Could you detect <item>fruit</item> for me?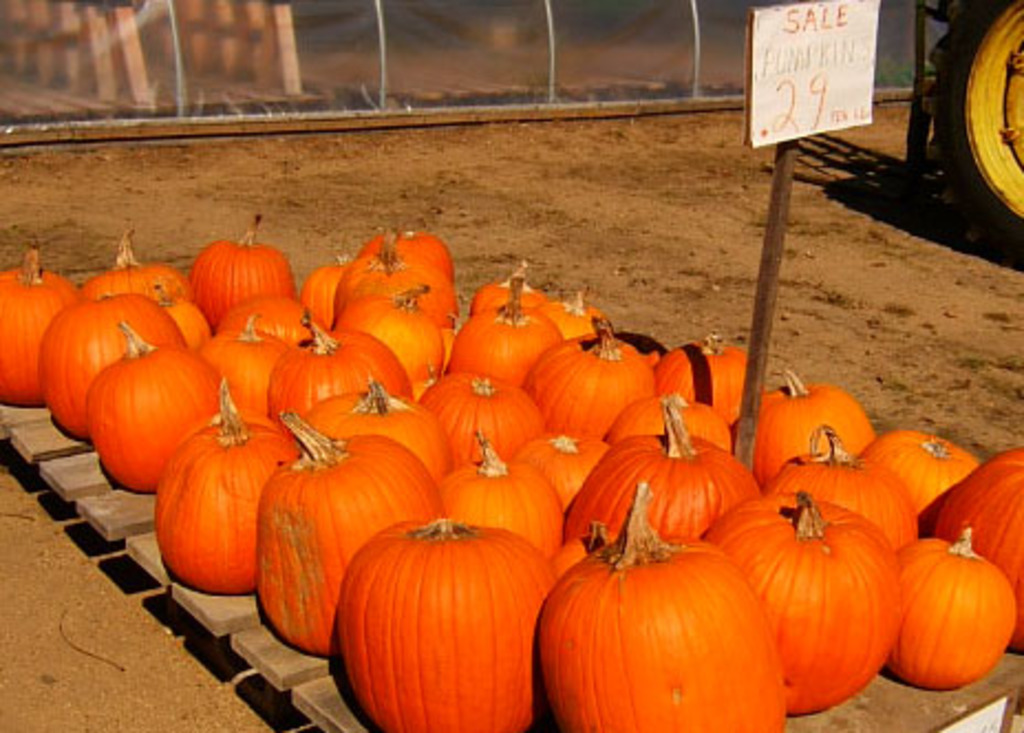
Detection result: bbox(271, 415, 455, 667).
